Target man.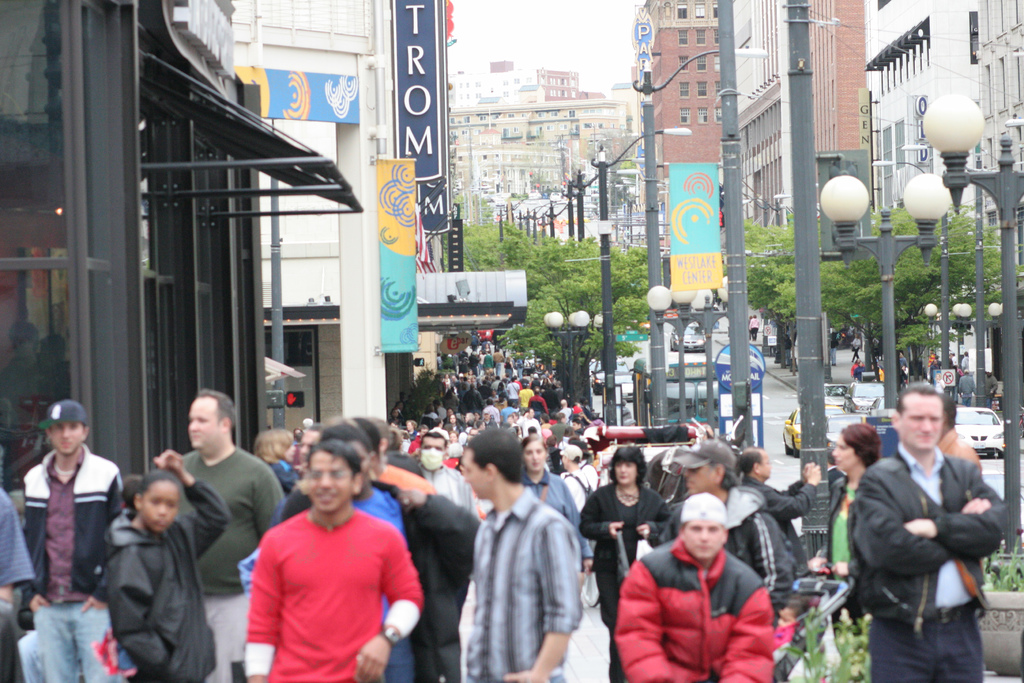
Target region: l=20, t=400, r=129, b=682.
